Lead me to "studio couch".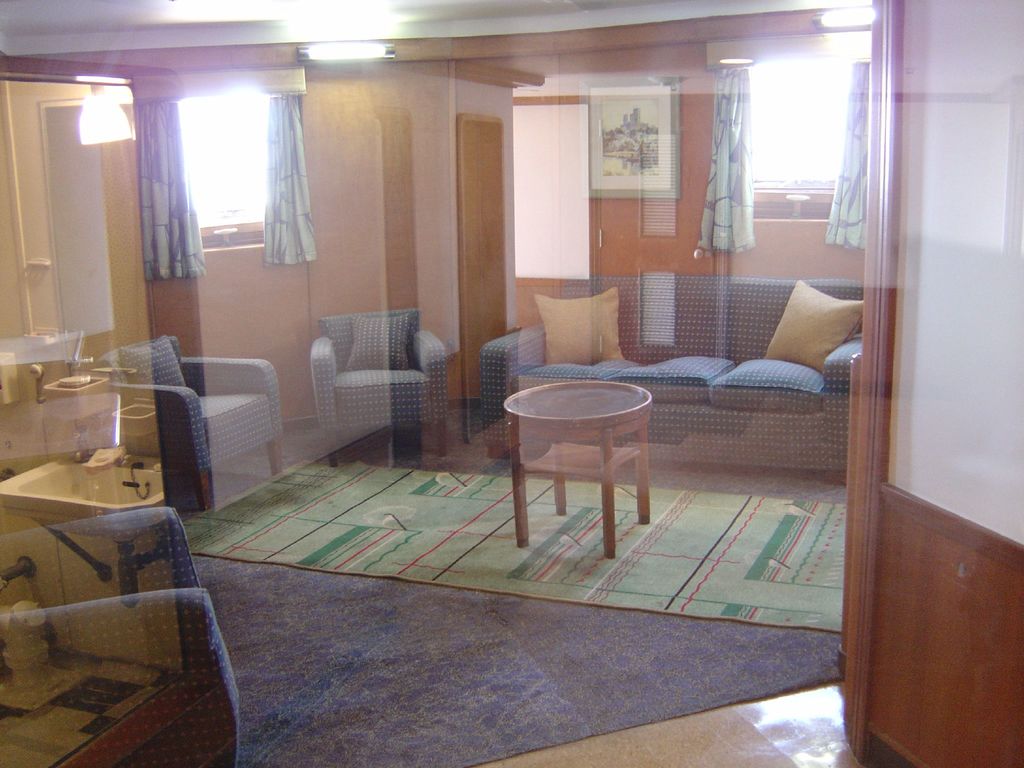
Lead to bbox=[96, 331, 288, 511].
